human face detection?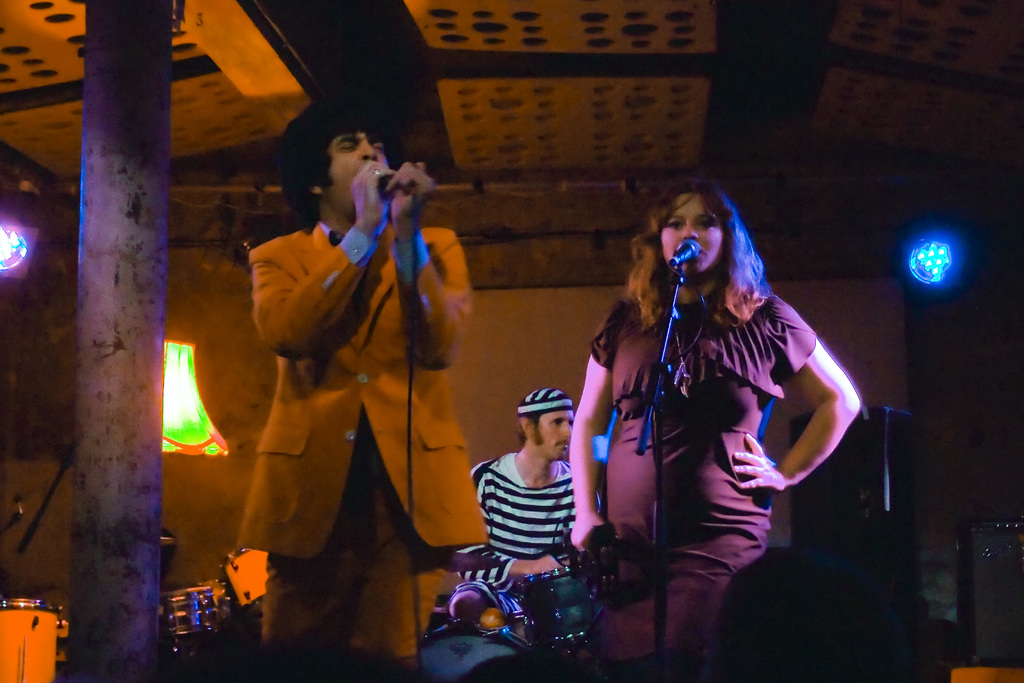
box=[328, 129, 387, 208]
